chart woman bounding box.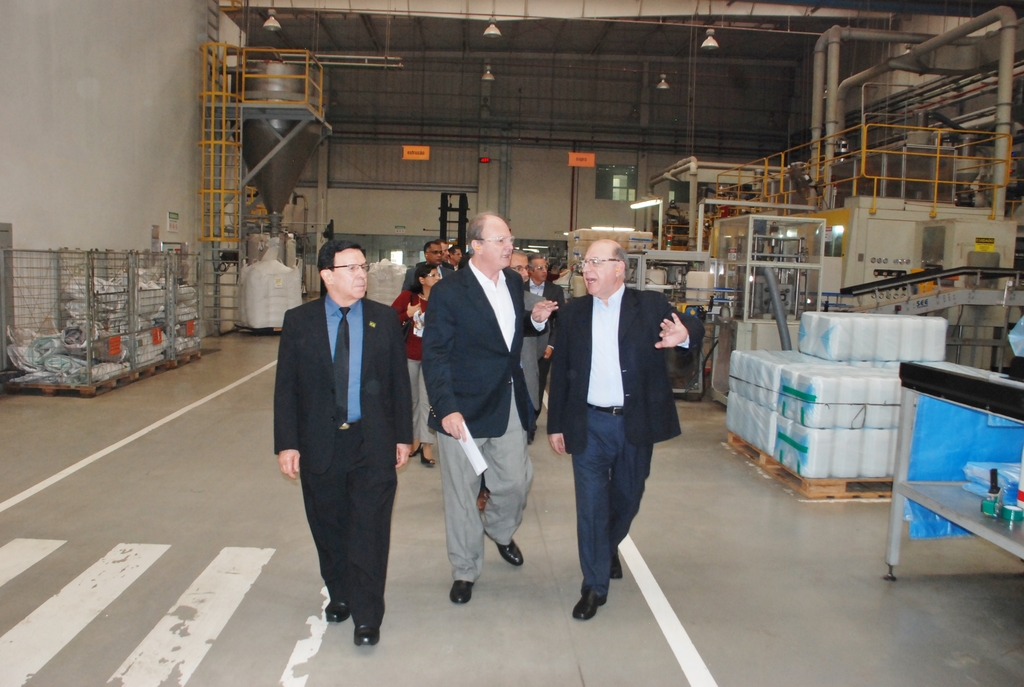
Charted: 413, 221, 547, 620.
